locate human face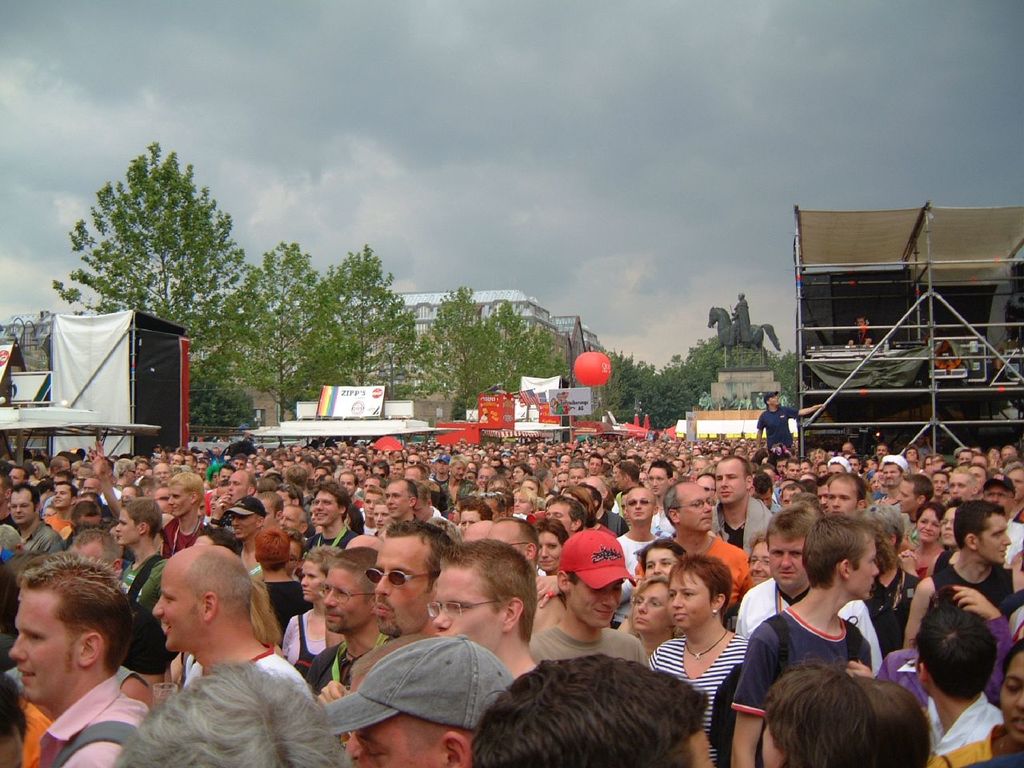
713/458/746/505
